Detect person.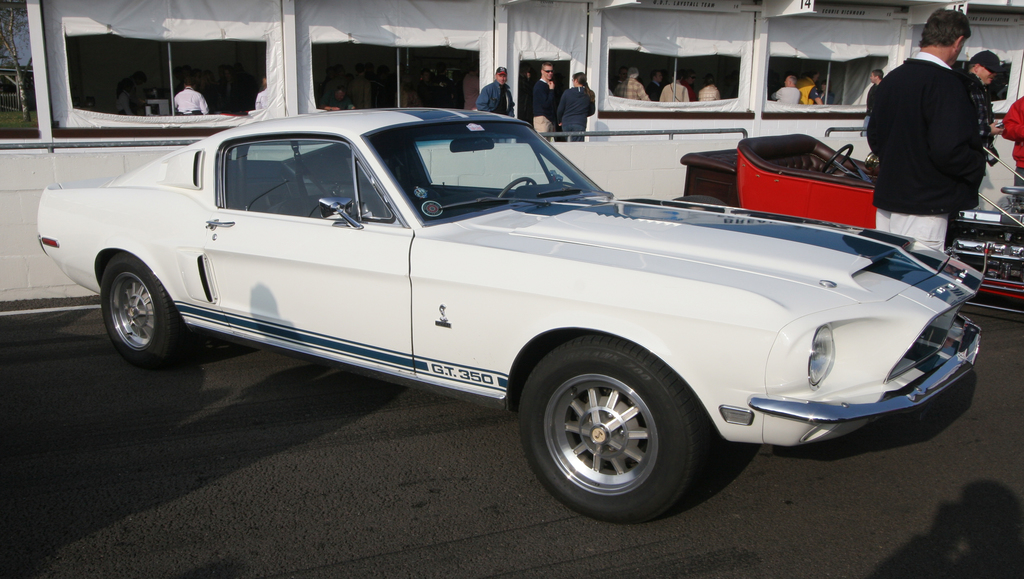
Detected at pyautogui.locateOnScreen(658, 74, 691, 104).
